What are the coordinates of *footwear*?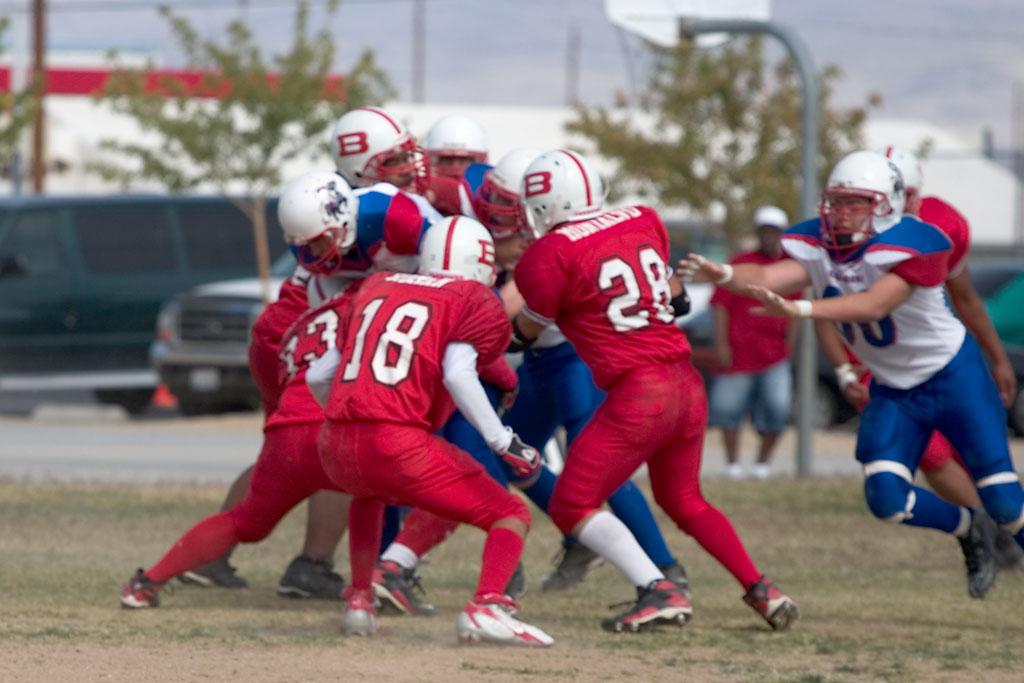
541/538/609/595.
